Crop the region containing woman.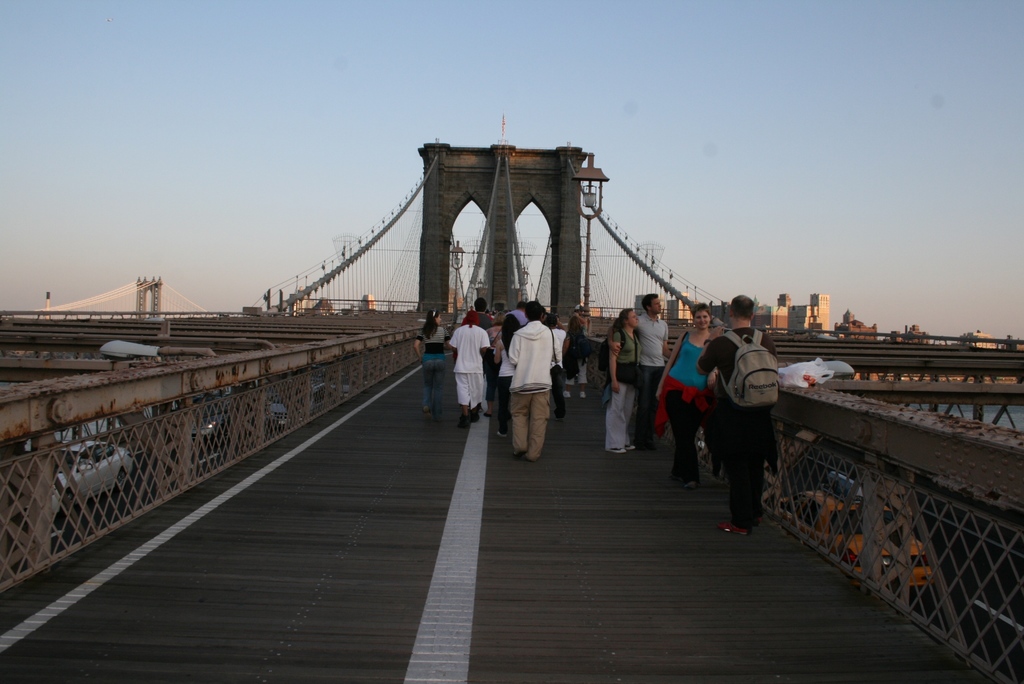
Crop region: box(413, 312, 451, 422).
